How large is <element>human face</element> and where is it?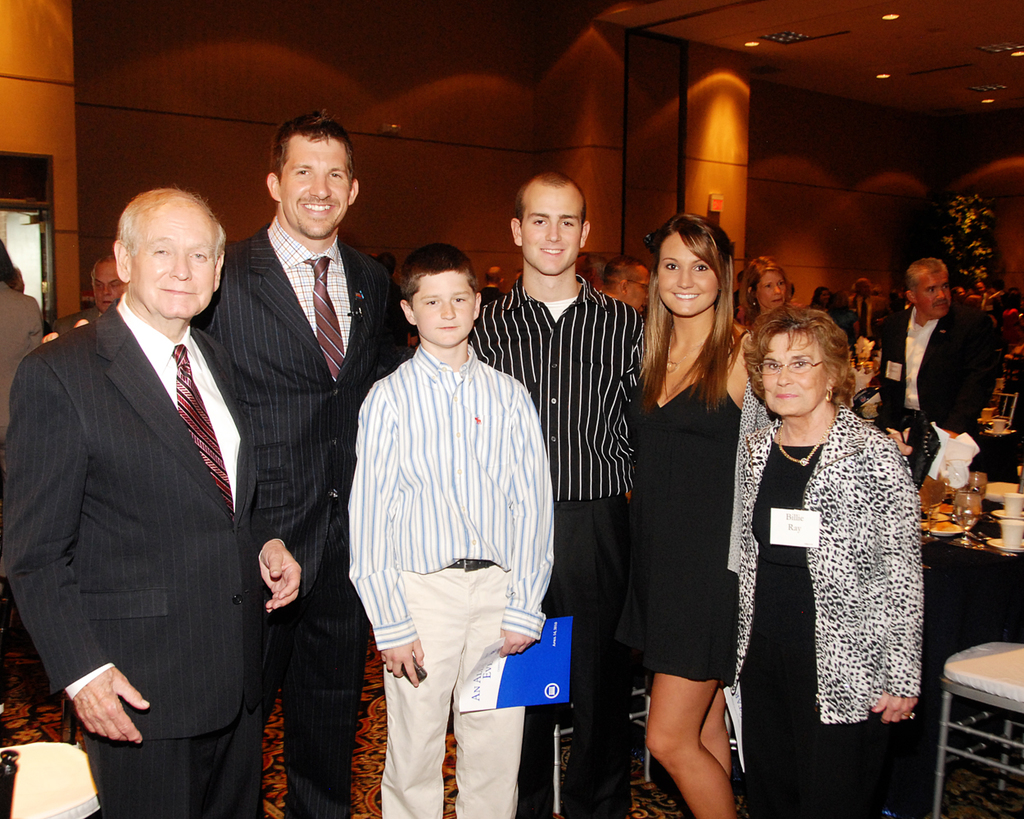
Bounding box: locate(131, 204, 217, 319).
